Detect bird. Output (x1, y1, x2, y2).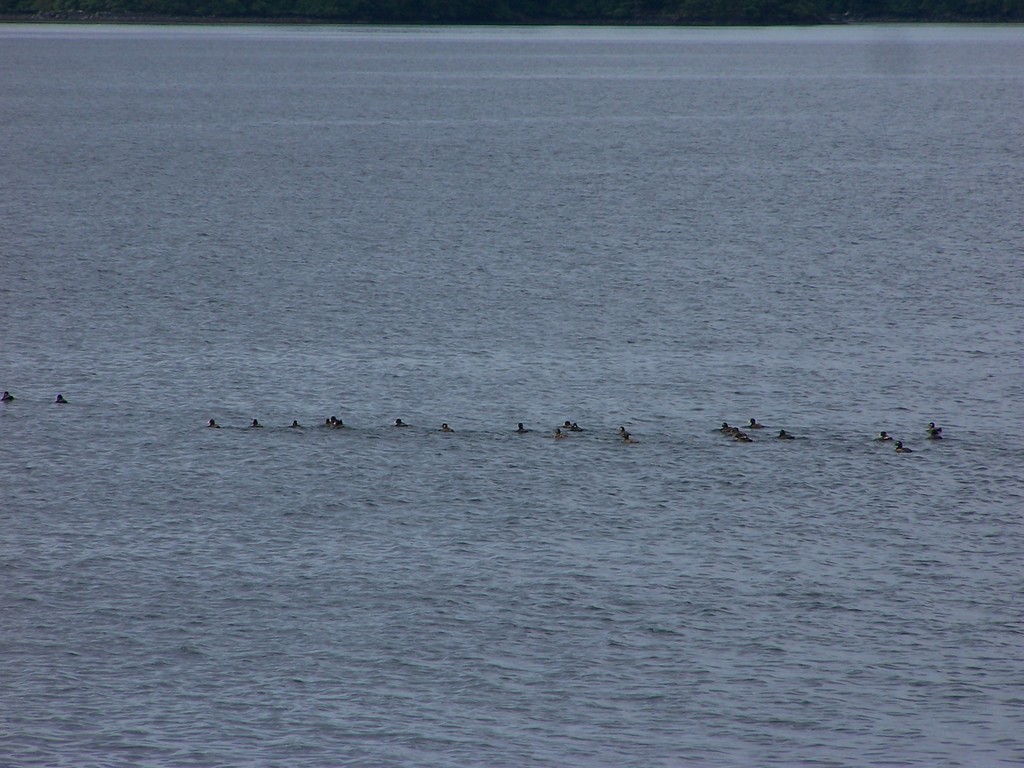
(514, 421, 534, 433).
